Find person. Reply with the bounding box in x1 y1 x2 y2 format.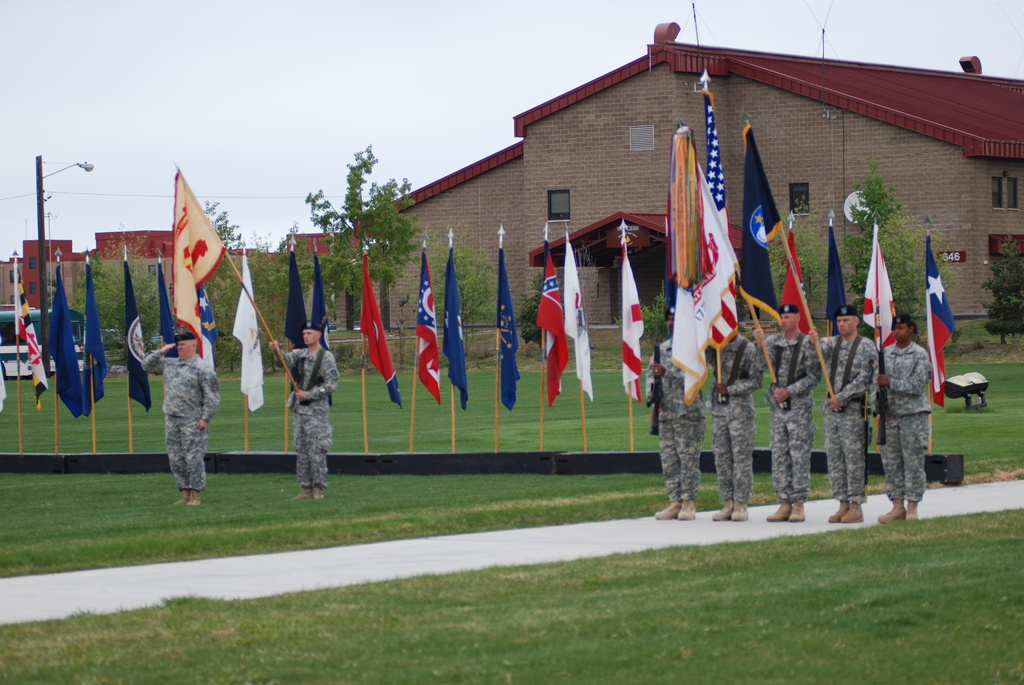
751 303 822 520.
